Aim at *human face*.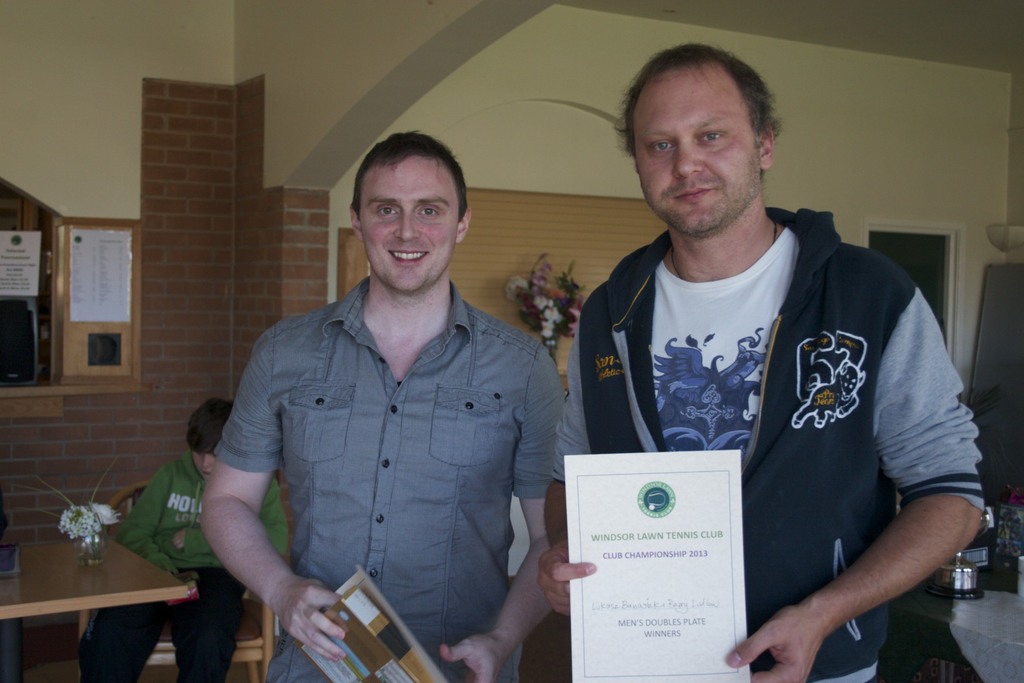
Aimed at detection(638, 92, 756, 230).
